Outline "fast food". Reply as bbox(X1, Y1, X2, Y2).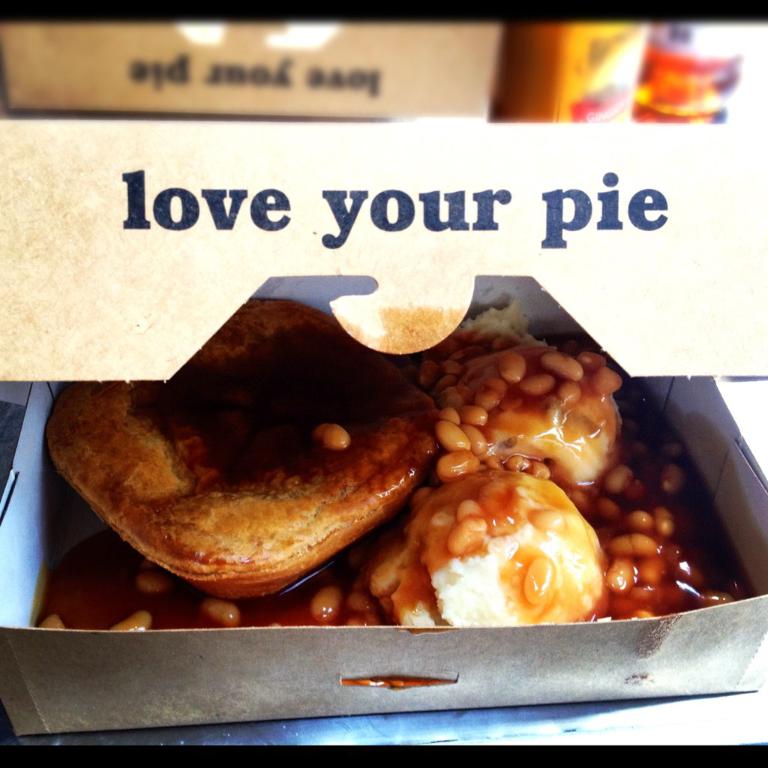
bbox(57, 253, 462, 618).
